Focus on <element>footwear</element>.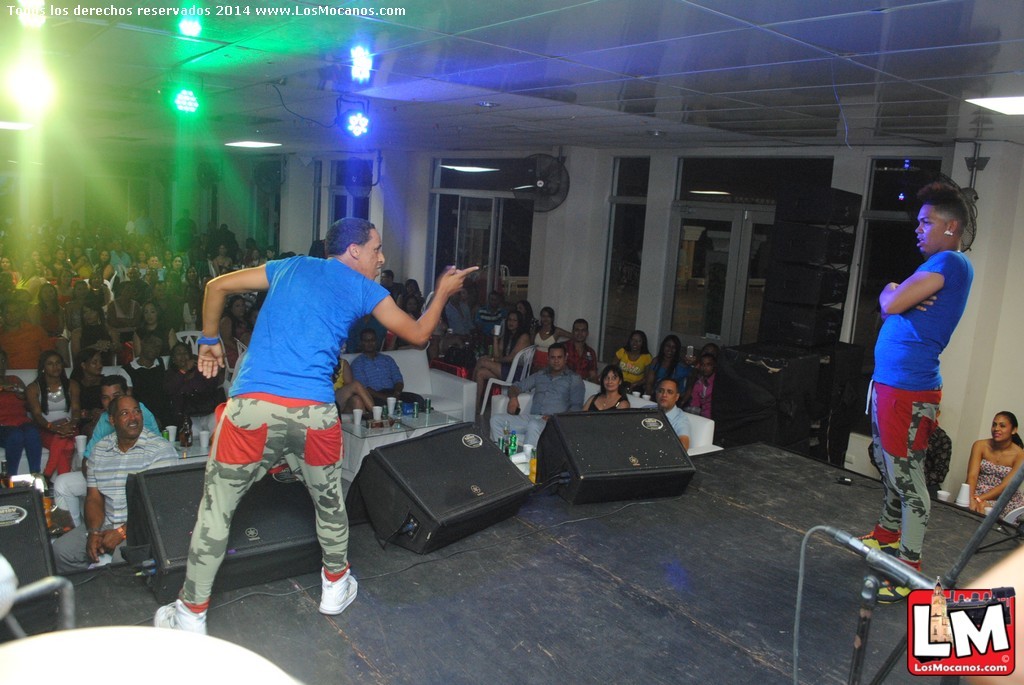
Focused at {"x1": 317, "y1": 566, "x2": 359, "y2": 615}.
